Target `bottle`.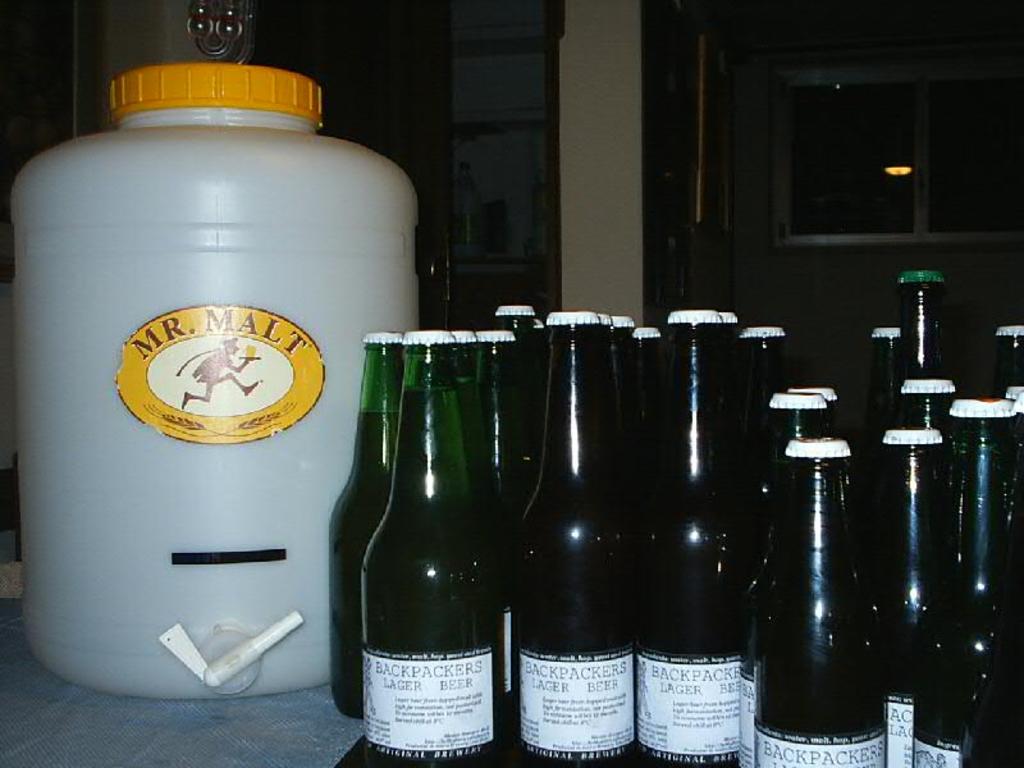
Target region: left=326, top=332, right=403, bottom=716.
